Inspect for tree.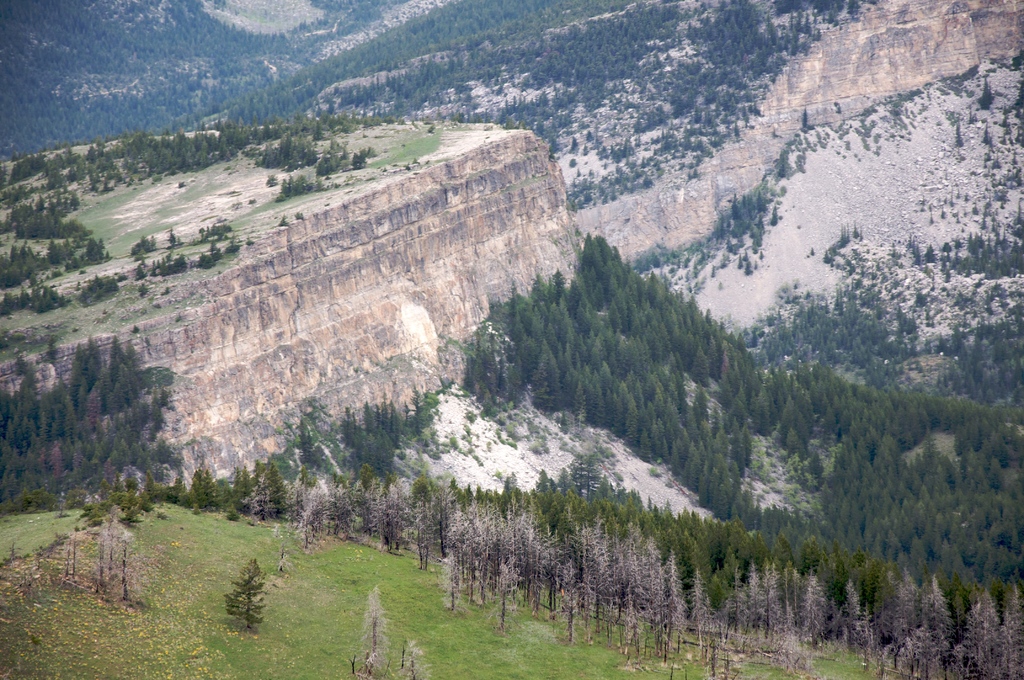
Inspection: [x1=356, y1=582, x2=396, y2=670].
